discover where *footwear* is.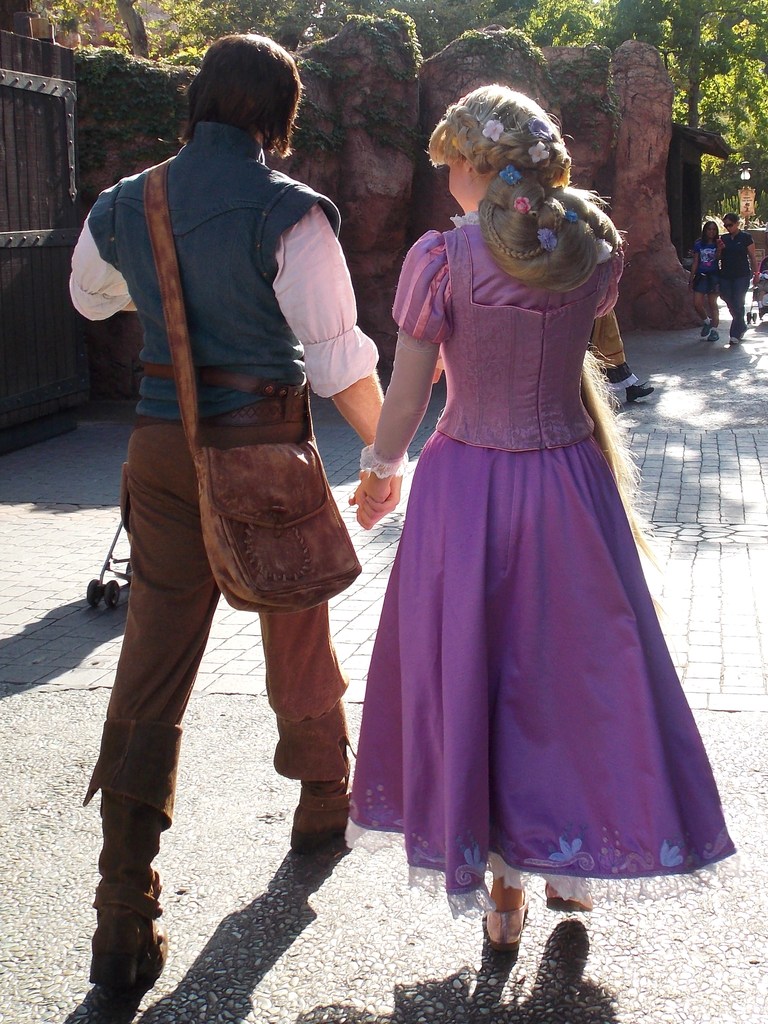
Discovered at x1=626 y1=386 x2=654 y2=404.
